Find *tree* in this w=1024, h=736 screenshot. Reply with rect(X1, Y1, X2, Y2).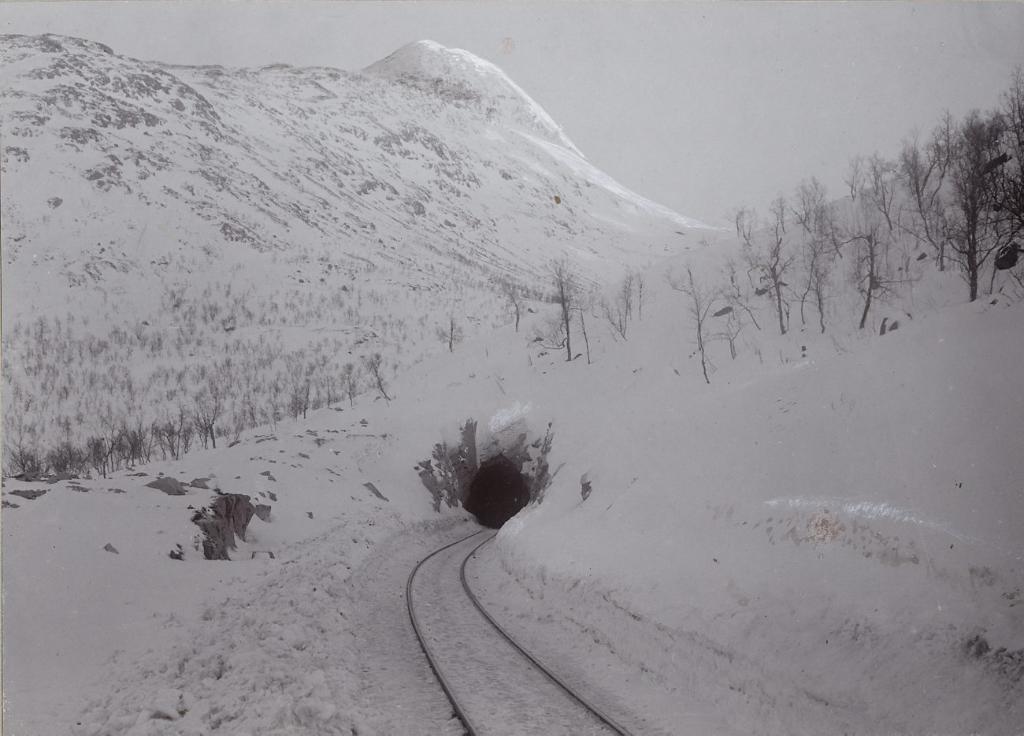
rect(484, 261, 529, 338).
